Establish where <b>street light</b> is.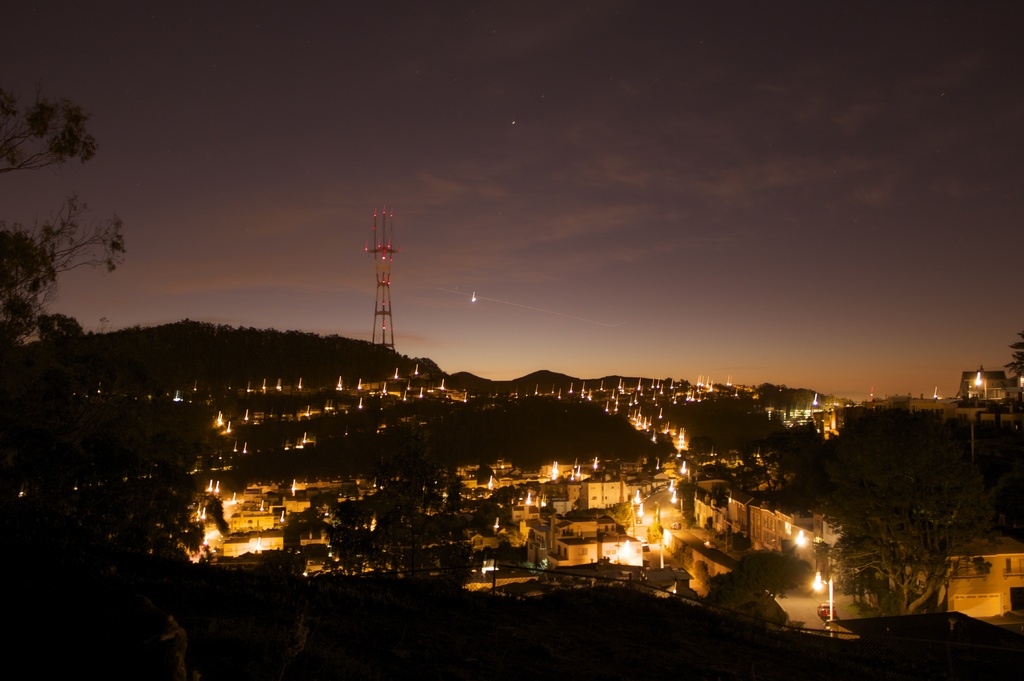
Established at 332 378 346 393.
